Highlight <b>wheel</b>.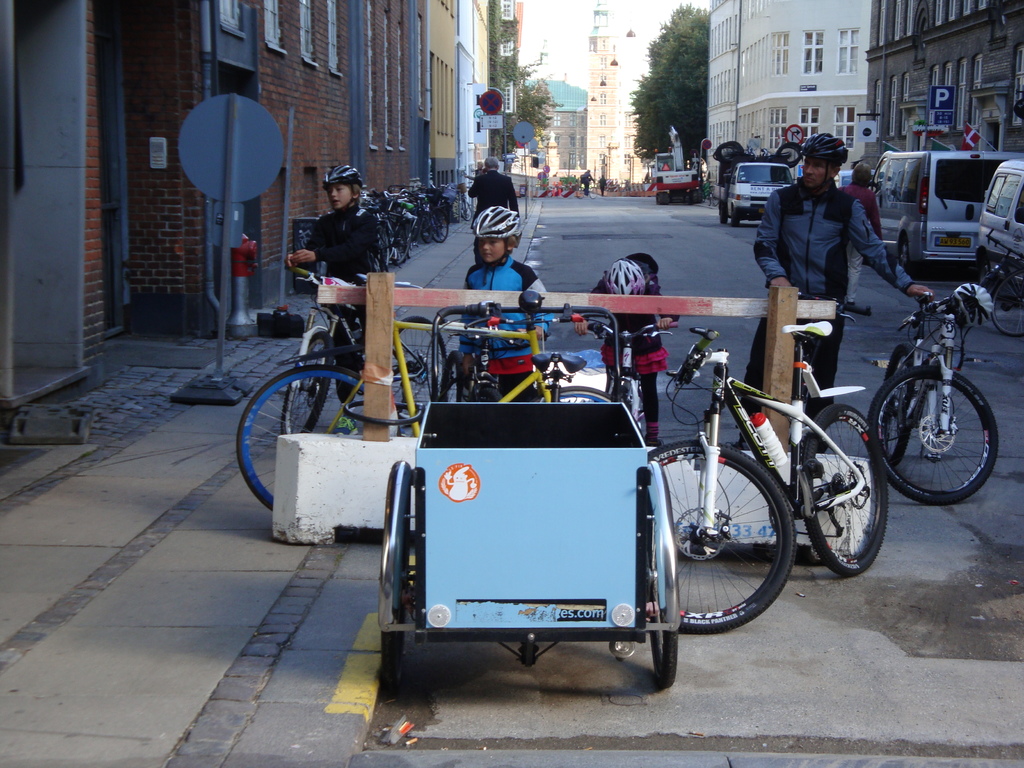
Highlighted region: bbox=(530, 382, 618, 408).
